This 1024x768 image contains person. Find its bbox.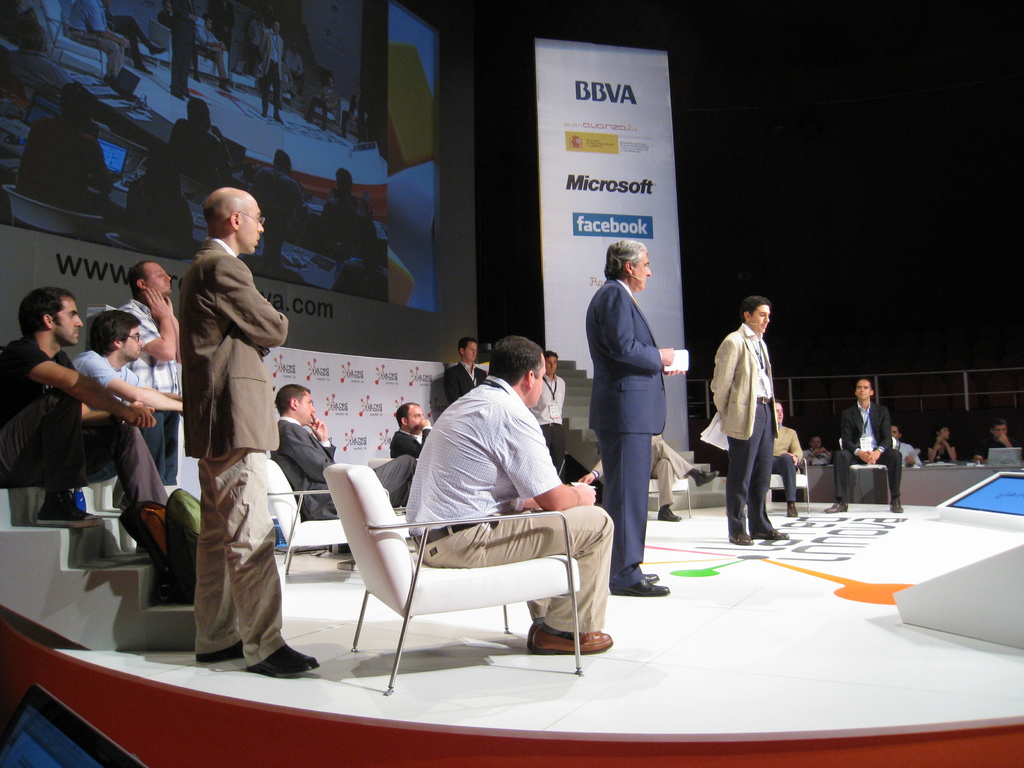
[711,286,797,548].
